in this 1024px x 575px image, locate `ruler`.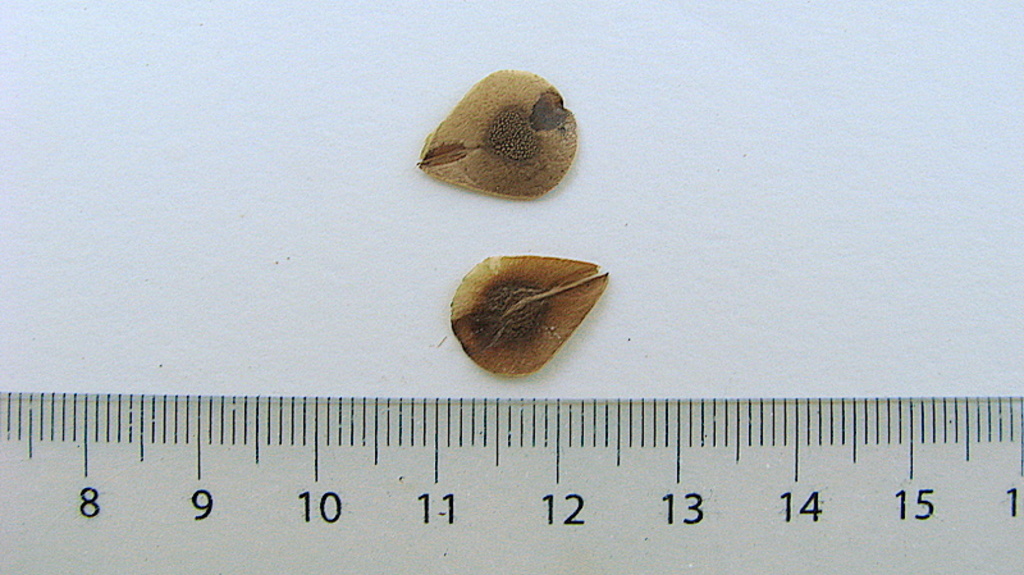
Bounding box: 0,396,1020,574.
